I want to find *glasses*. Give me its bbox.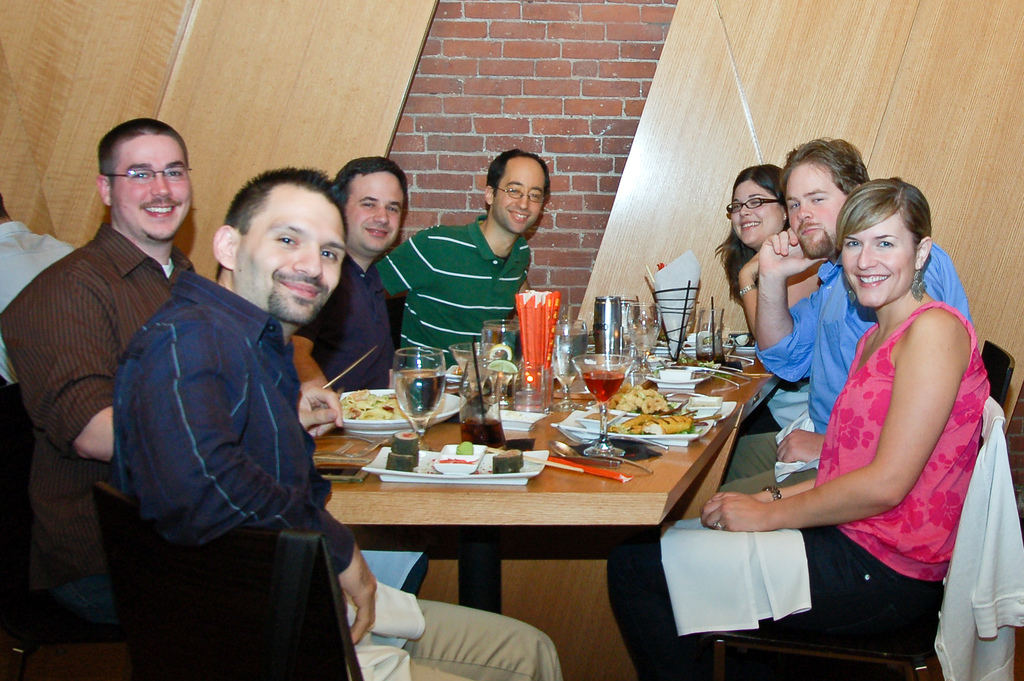
BBox(724, 195, 783, 218).
